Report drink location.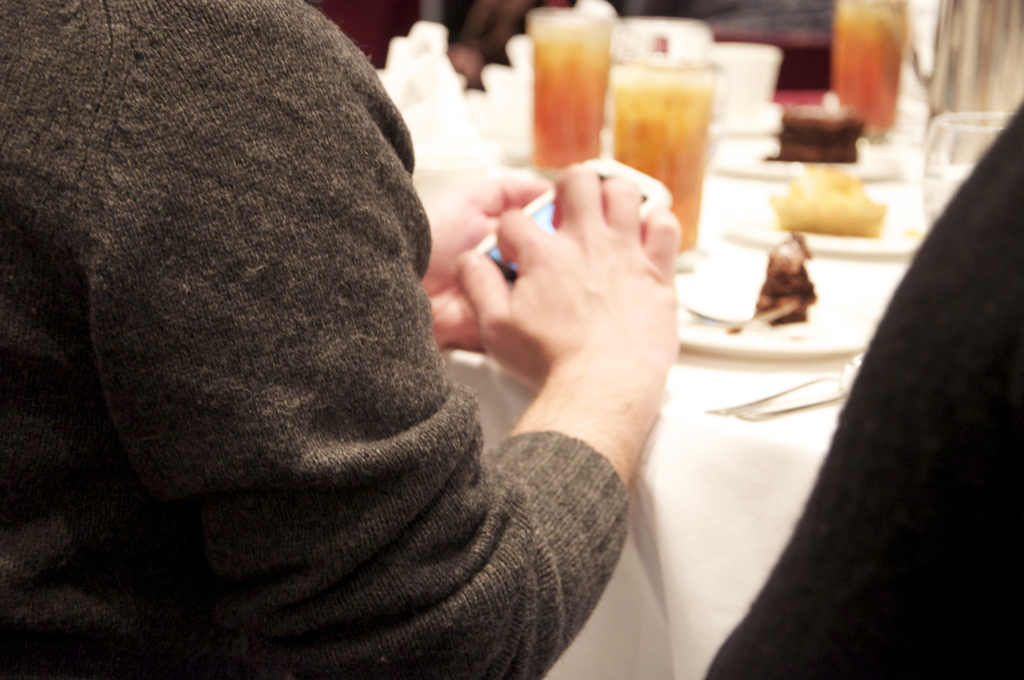
Report: Rect(527, 27, 612, 174).
